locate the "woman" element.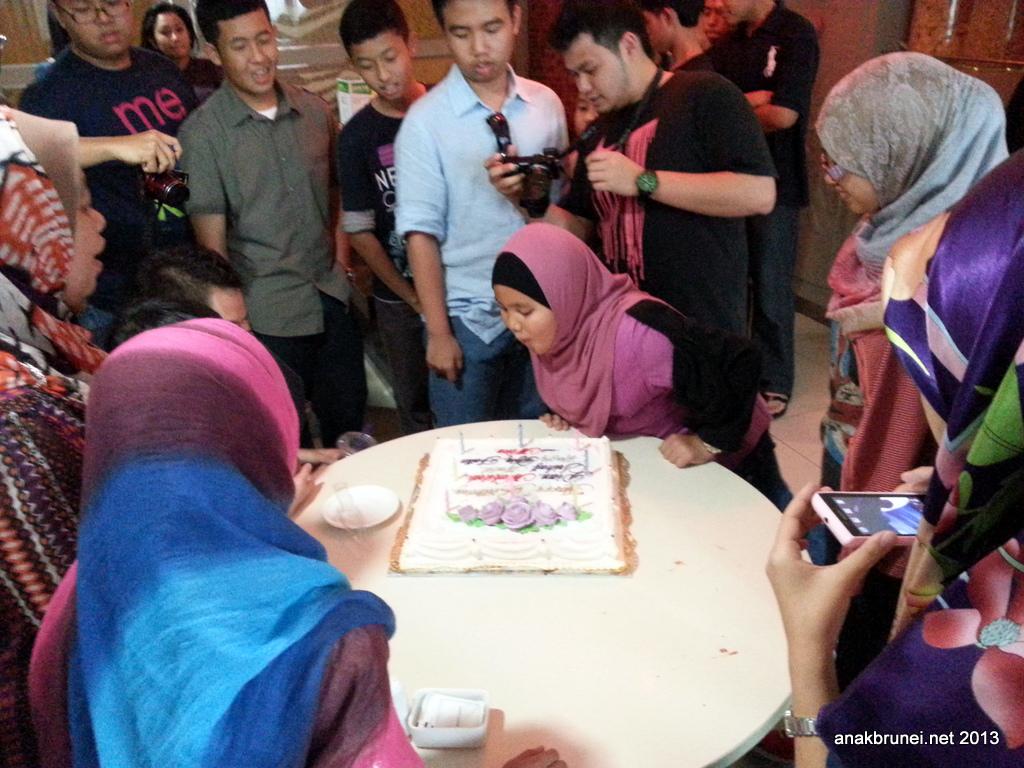
Element bbox: [x1=762, y1=153, x2=1023, y2=766].
